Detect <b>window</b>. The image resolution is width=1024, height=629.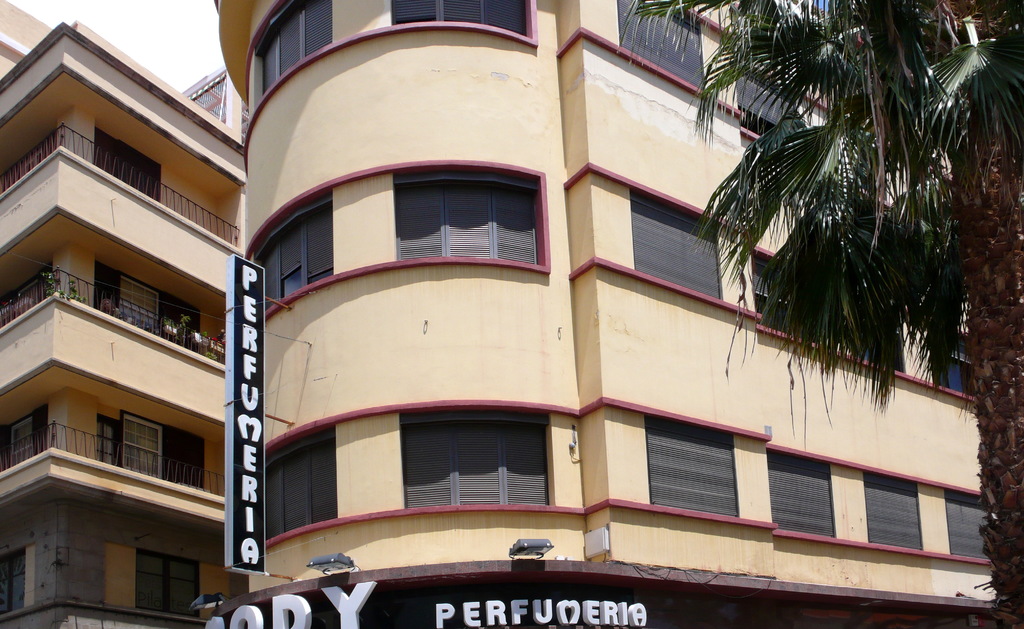
crop(935, 317, 972, 400).
